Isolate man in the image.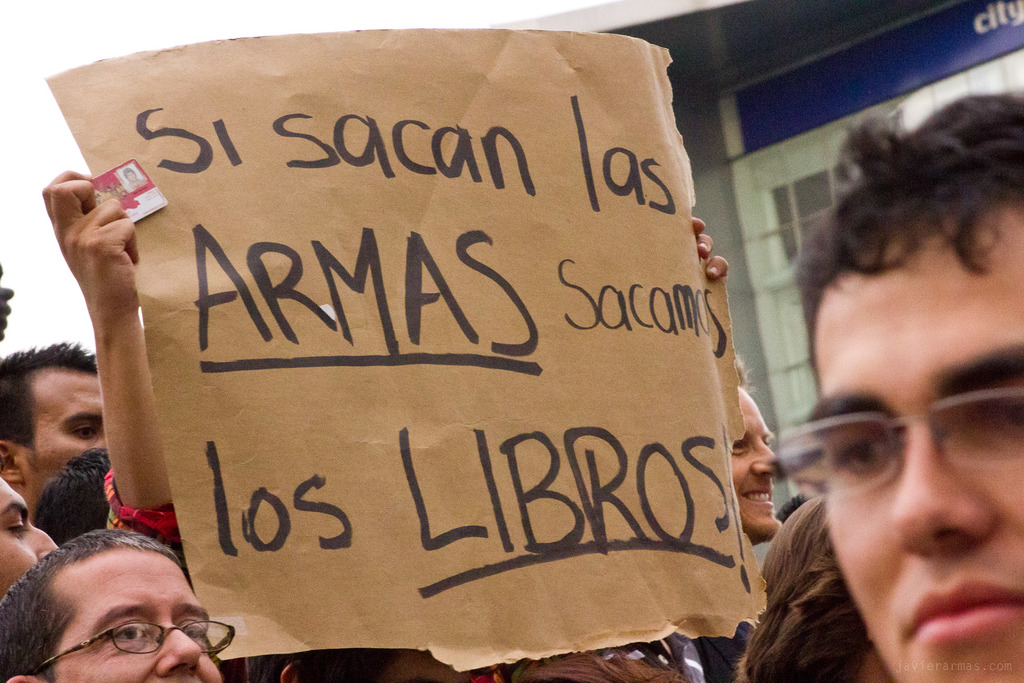
Isolated region: rect(0, 344, 104, 528).
